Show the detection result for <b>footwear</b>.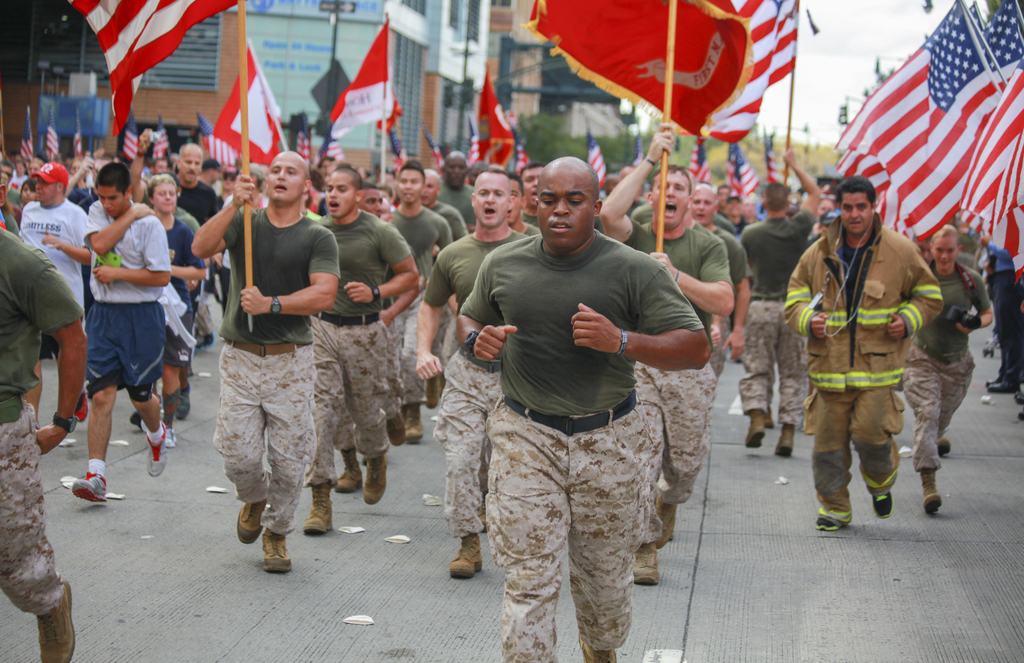
bbox=(873, 495, 895, 521).
